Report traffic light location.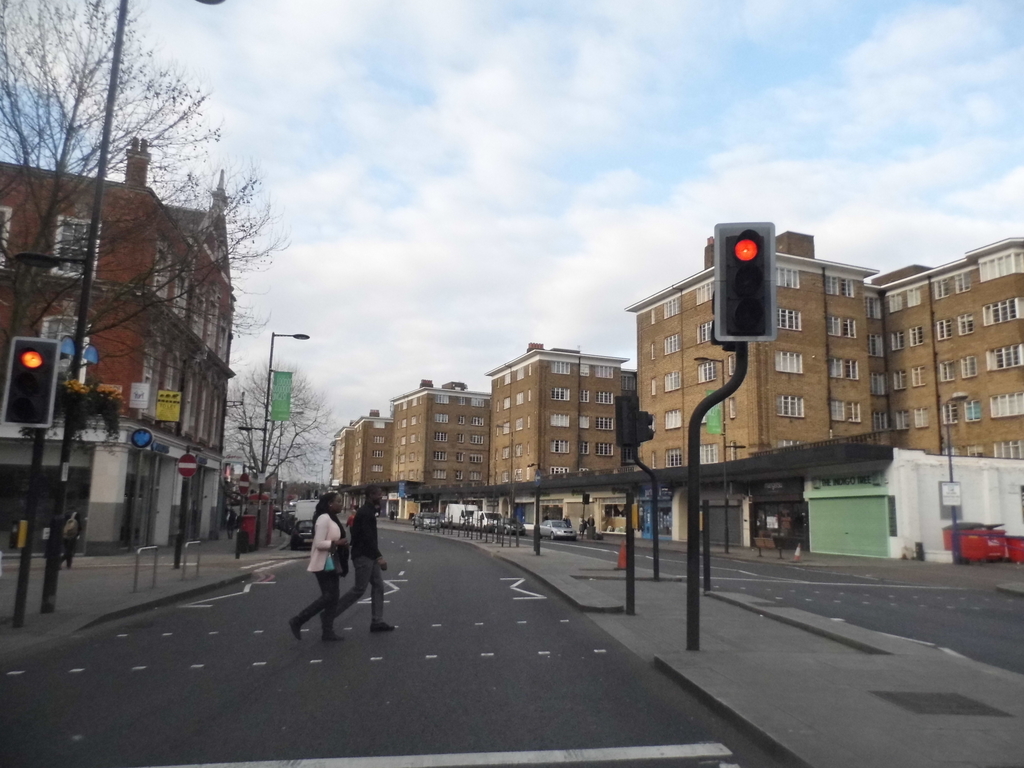
Report: box(714, 221, 780, 343).
